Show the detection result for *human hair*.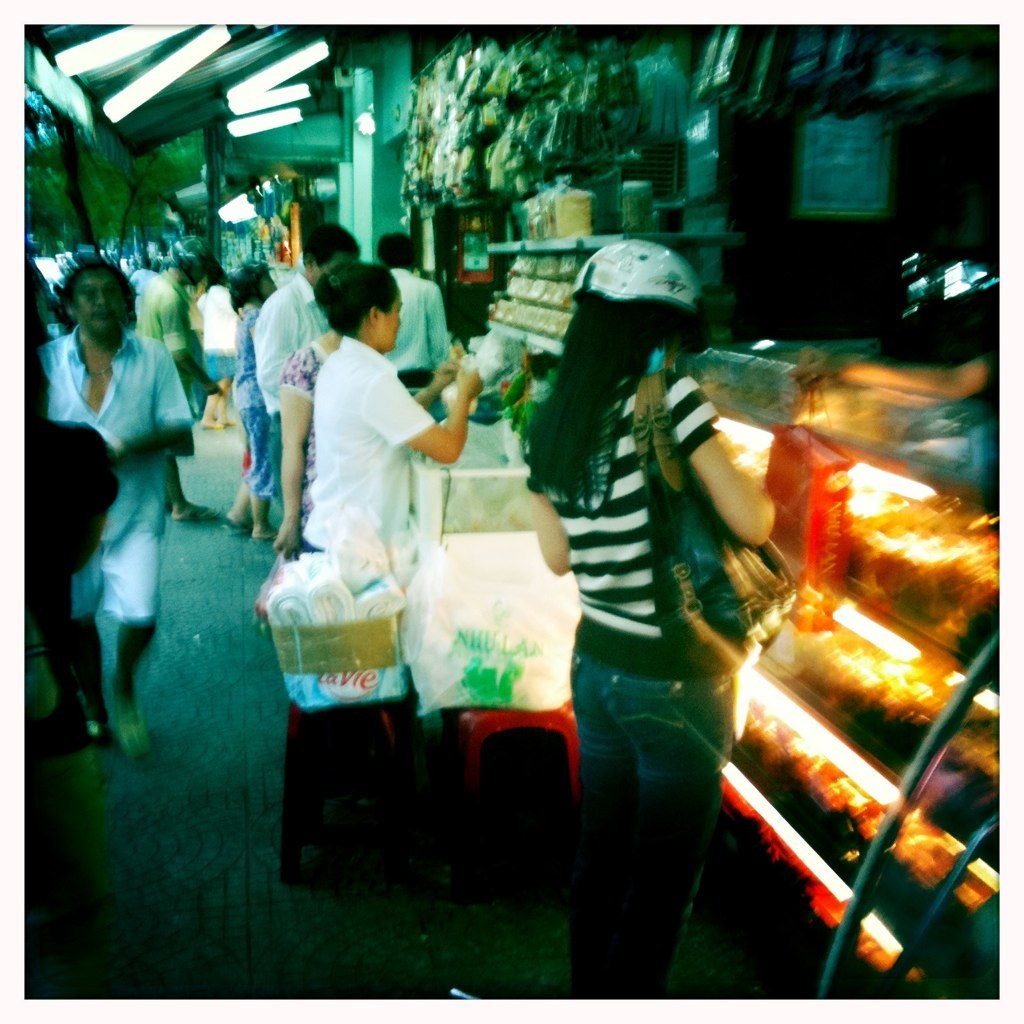
box=[309, 256, 400, 336].
